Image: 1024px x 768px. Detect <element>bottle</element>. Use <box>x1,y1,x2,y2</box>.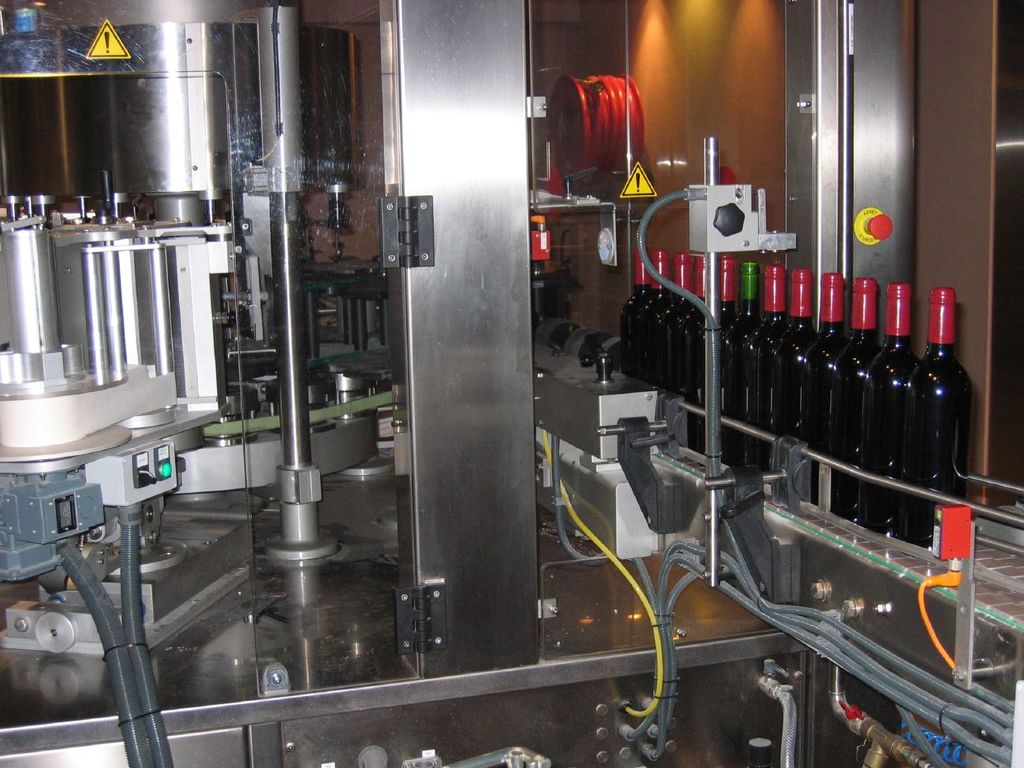
<box>702,252,741,430</box>.
